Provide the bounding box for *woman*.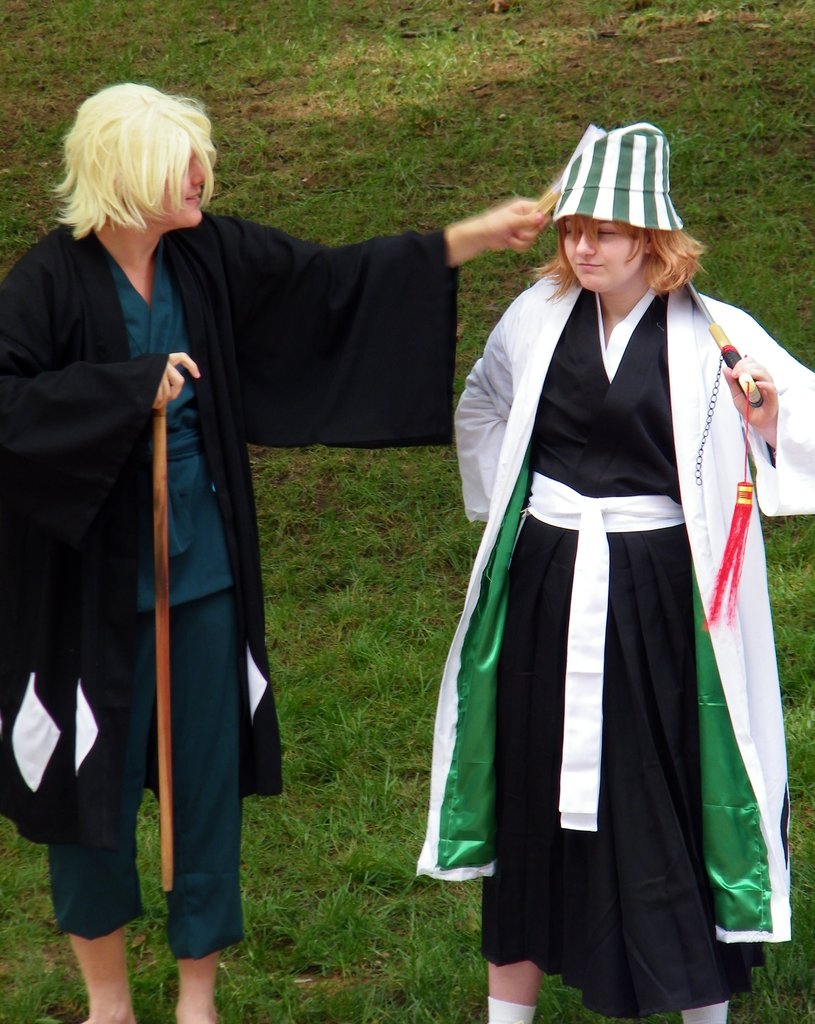
<region>0, 78, 555, 1023</region>.
